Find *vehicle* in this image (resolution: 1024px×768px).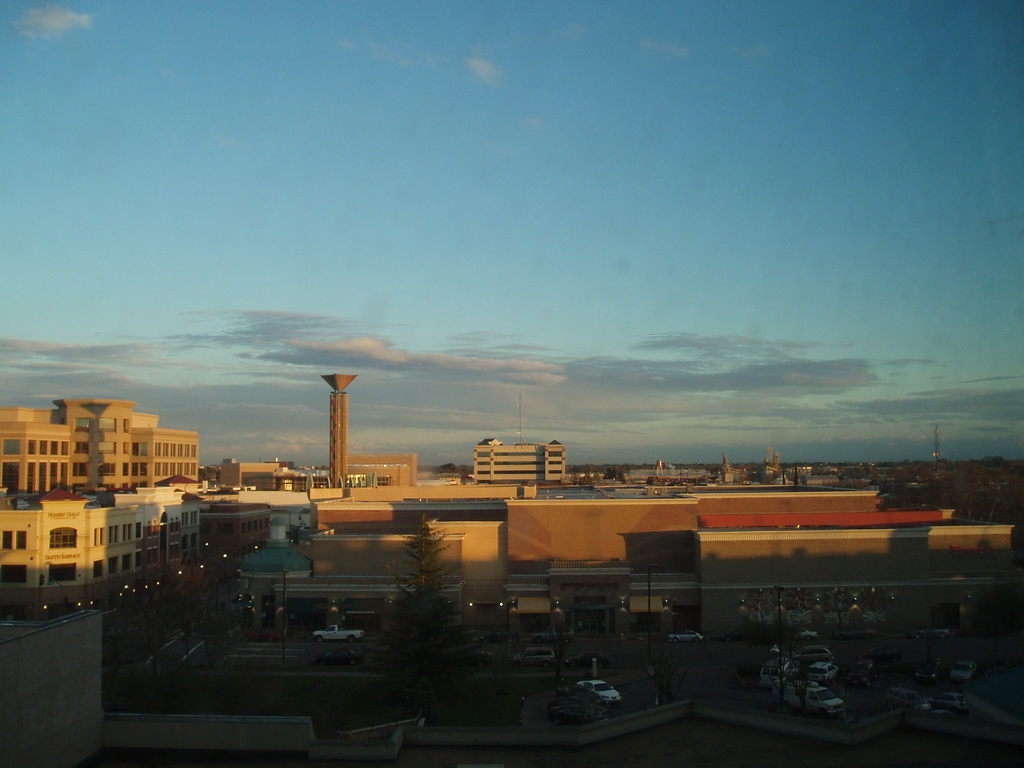
locate(461, 648, 488, 667).
